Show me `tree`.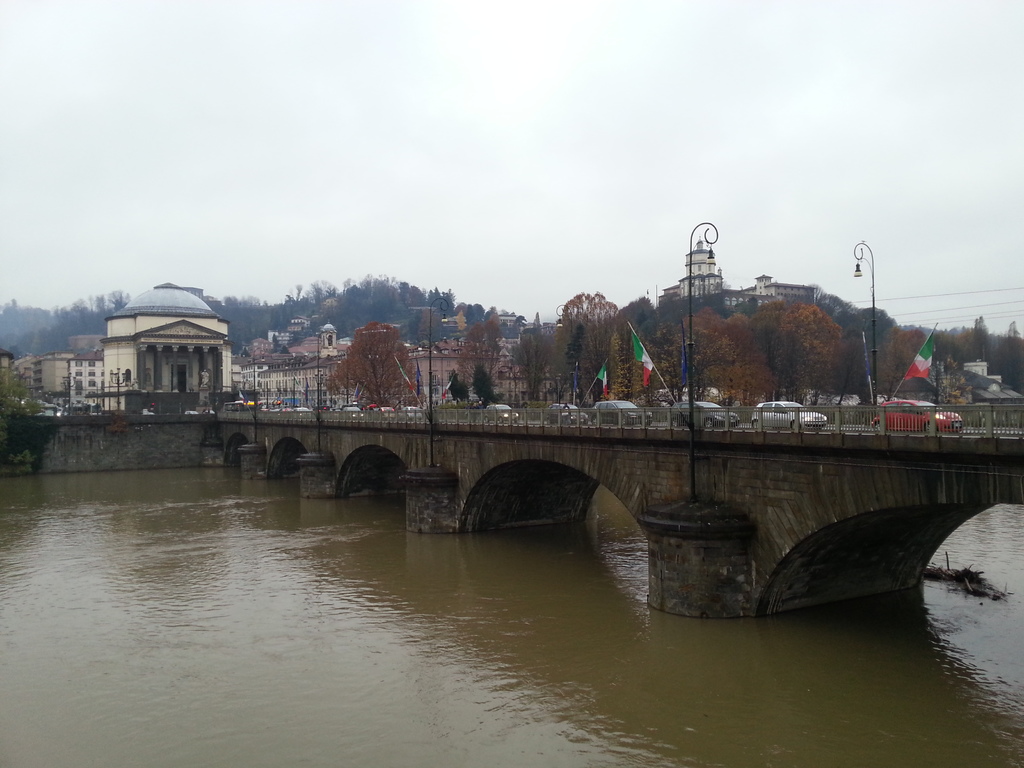
`tree` is here: 212:295:273:333.
